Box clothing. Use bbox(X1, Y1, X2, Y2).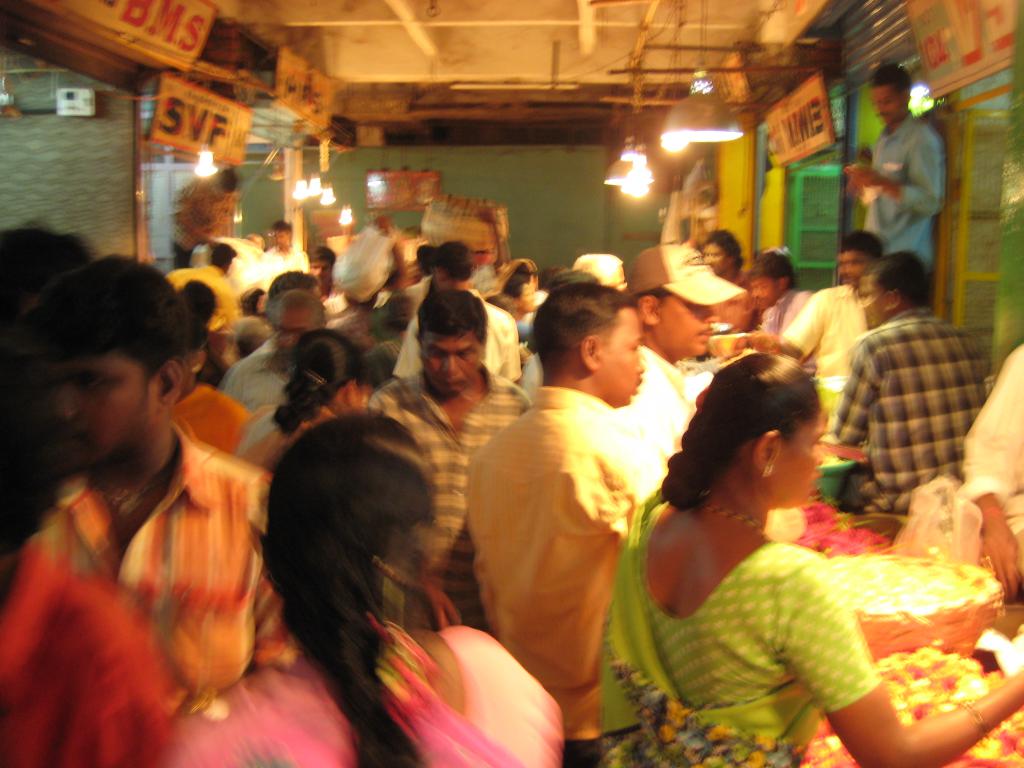
bbox(467, 334, 669, 724).
